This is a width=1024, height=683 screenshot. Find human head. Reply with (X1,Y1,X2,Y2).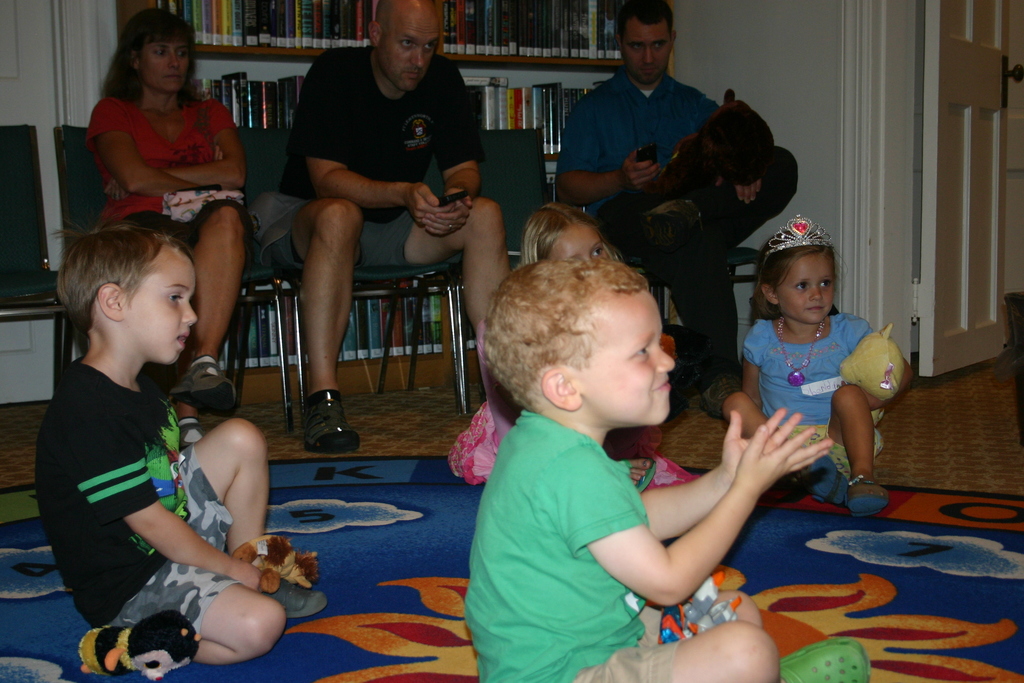
(125,7,194,95).
